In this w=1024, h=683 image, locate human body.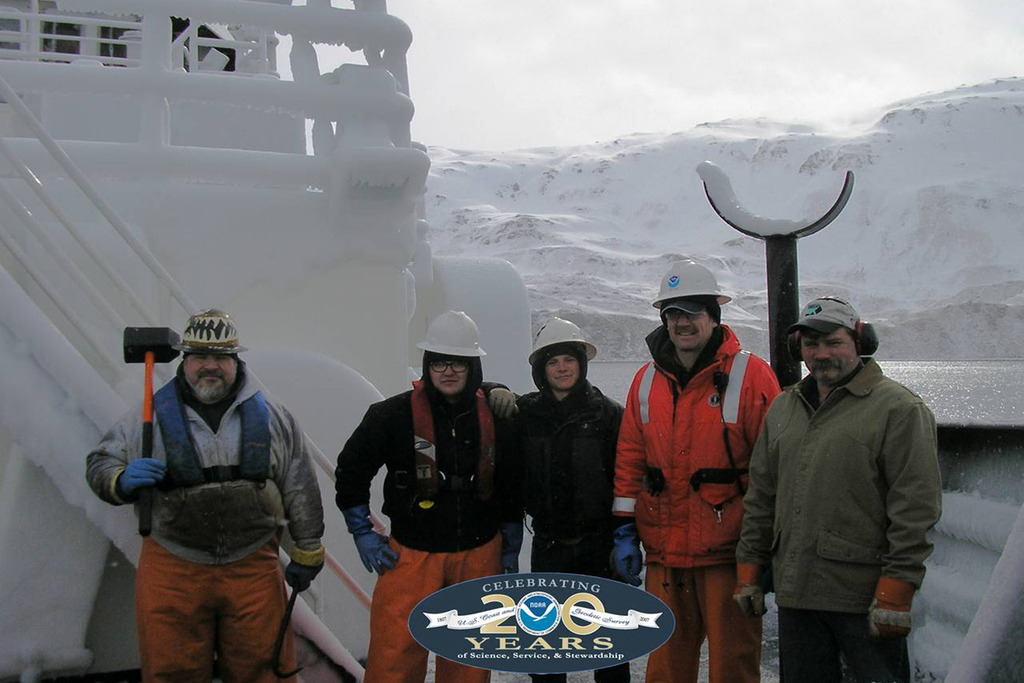
Bounding box: (481, 319, 627, 682).
